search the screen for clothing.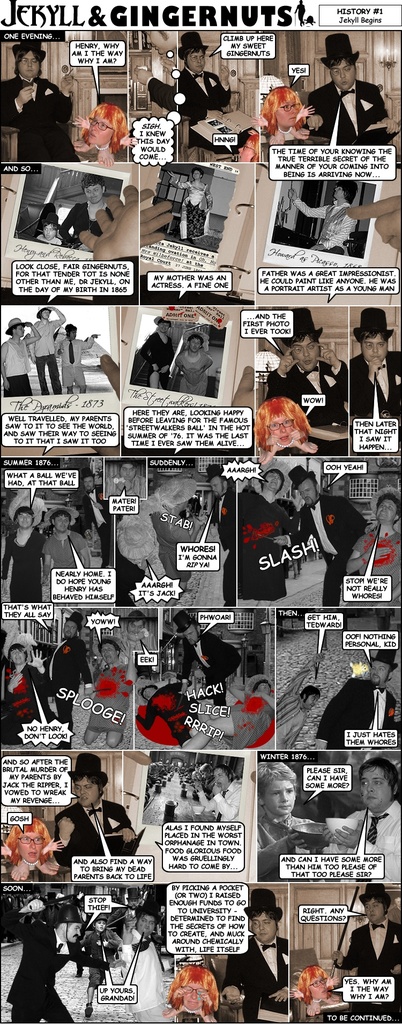
Found at region(4, 930, 63, 1020).
